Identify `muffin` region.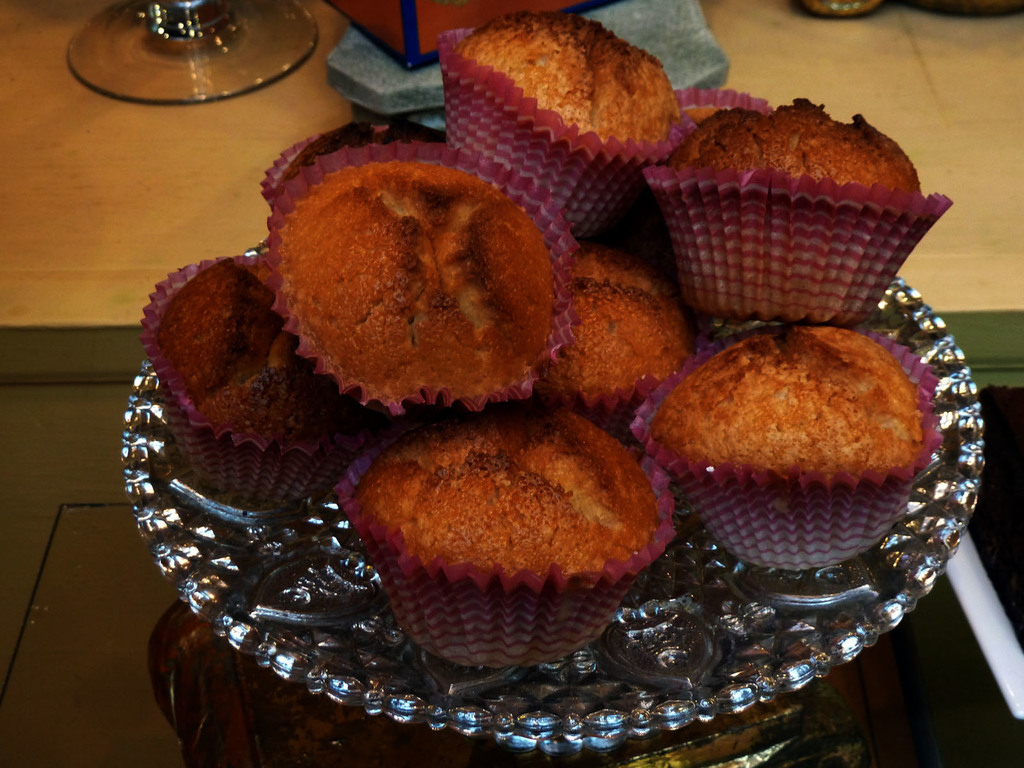
Region: <region>525, 241, 691, 447</region>.
